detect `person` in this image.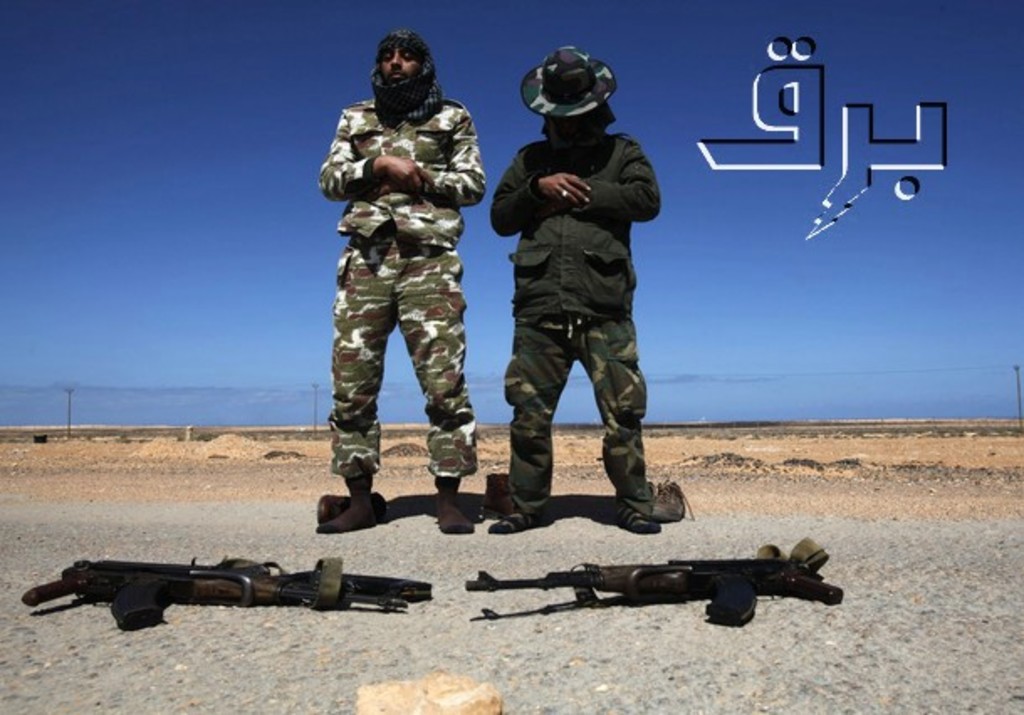
Detection: {"left": 492, "top": 47, "right": 666, "bottom": 545}.
